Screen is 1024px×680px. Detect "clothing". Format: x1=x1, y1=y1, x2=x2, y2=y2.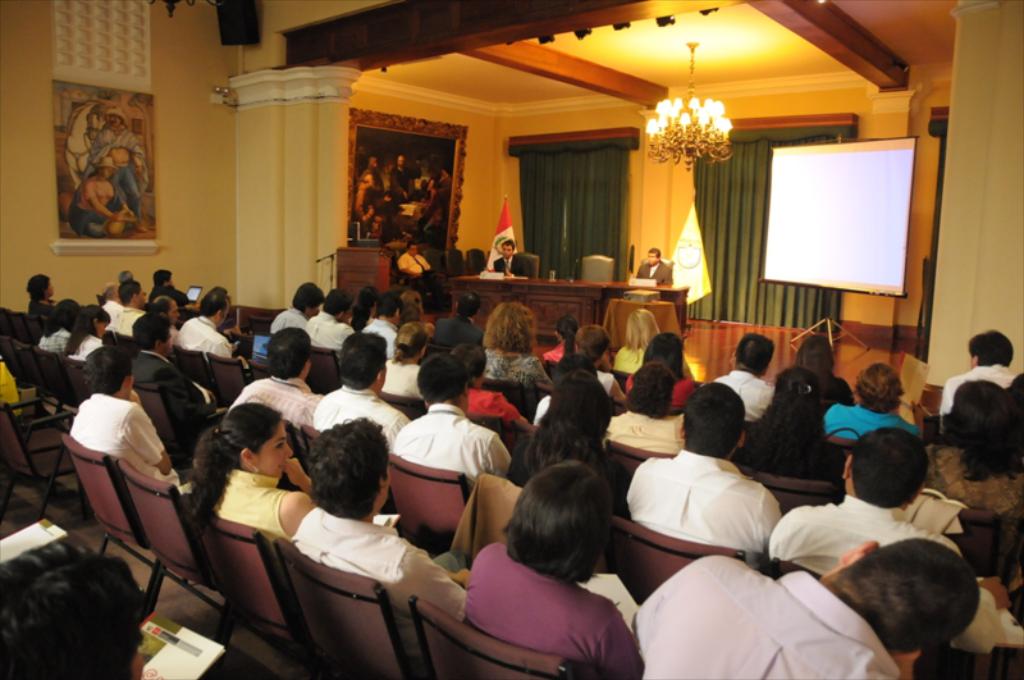
x1=230, y1=378, x2=319, y2=429.
